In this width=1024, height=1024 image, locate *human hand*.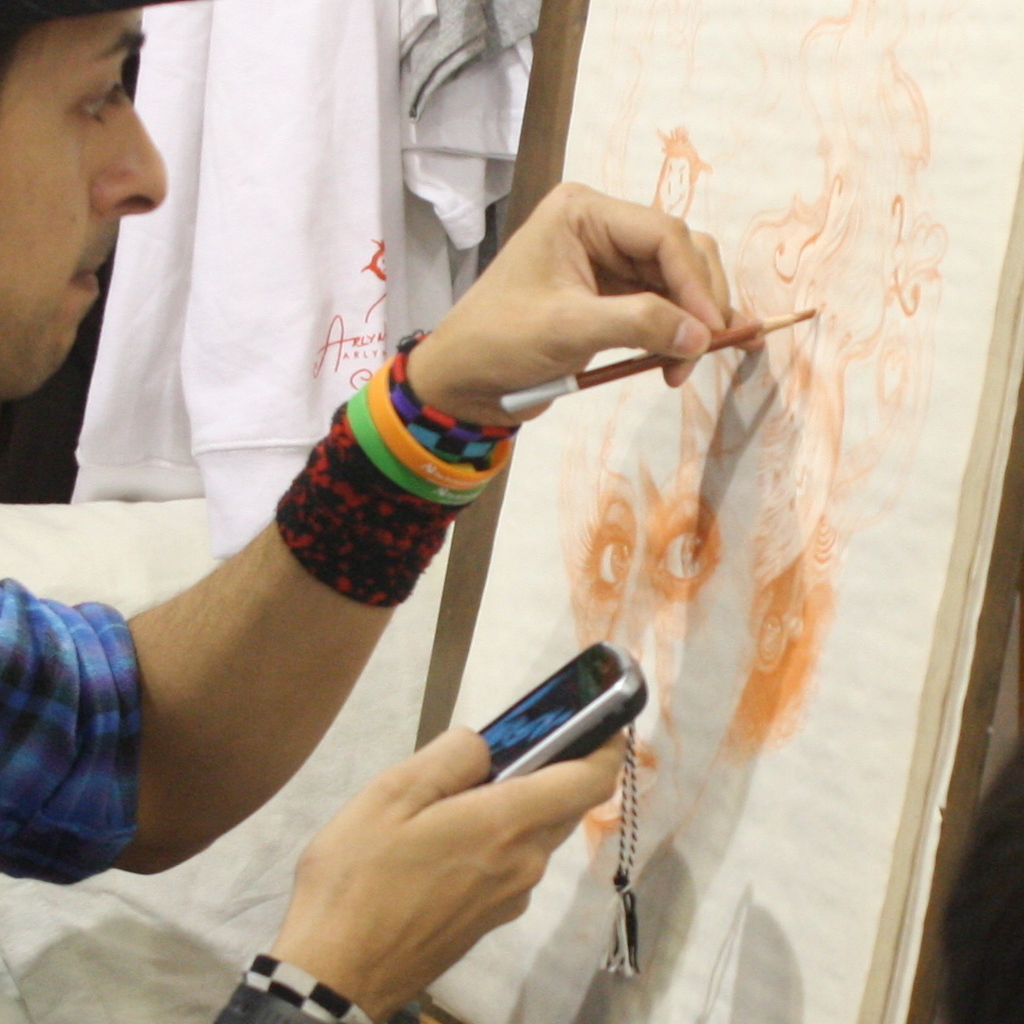
Bounding box: 417 172 764 423.
